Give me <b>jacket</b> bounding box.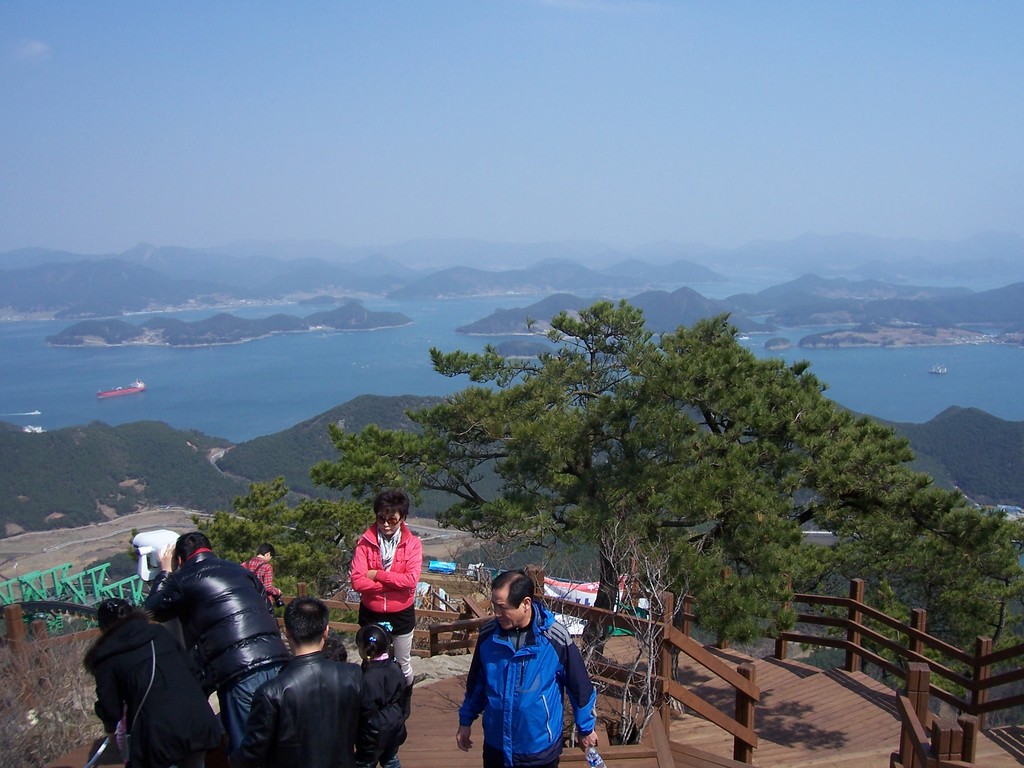
x1=350 y1=659 x2=415 y2=762.
